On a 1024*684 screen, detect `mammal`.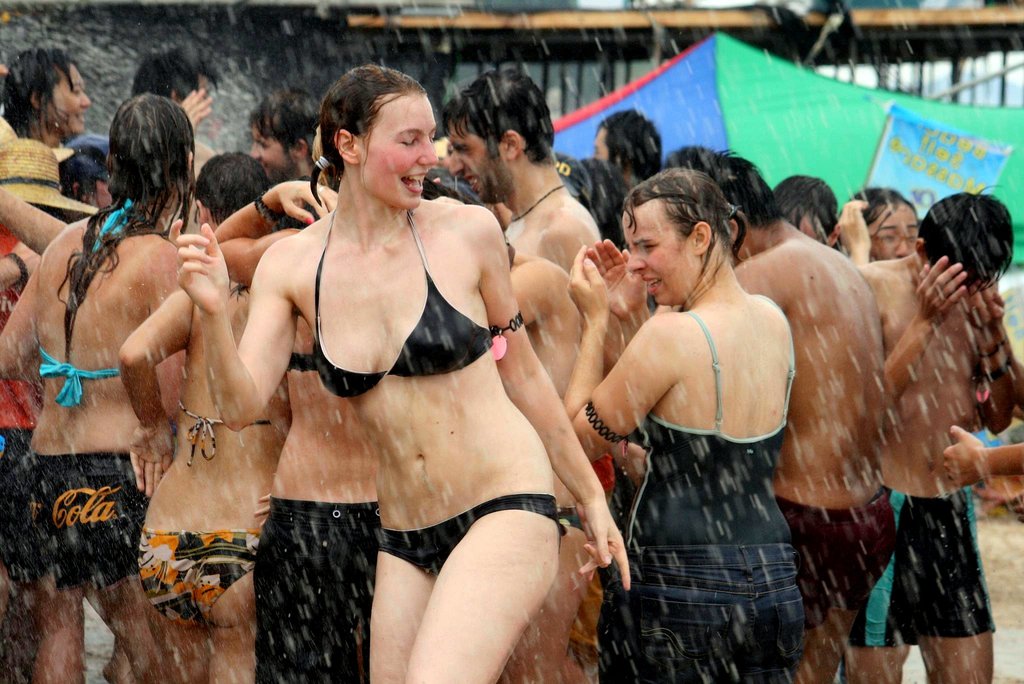
select_region(168, 58, 631, 683).
